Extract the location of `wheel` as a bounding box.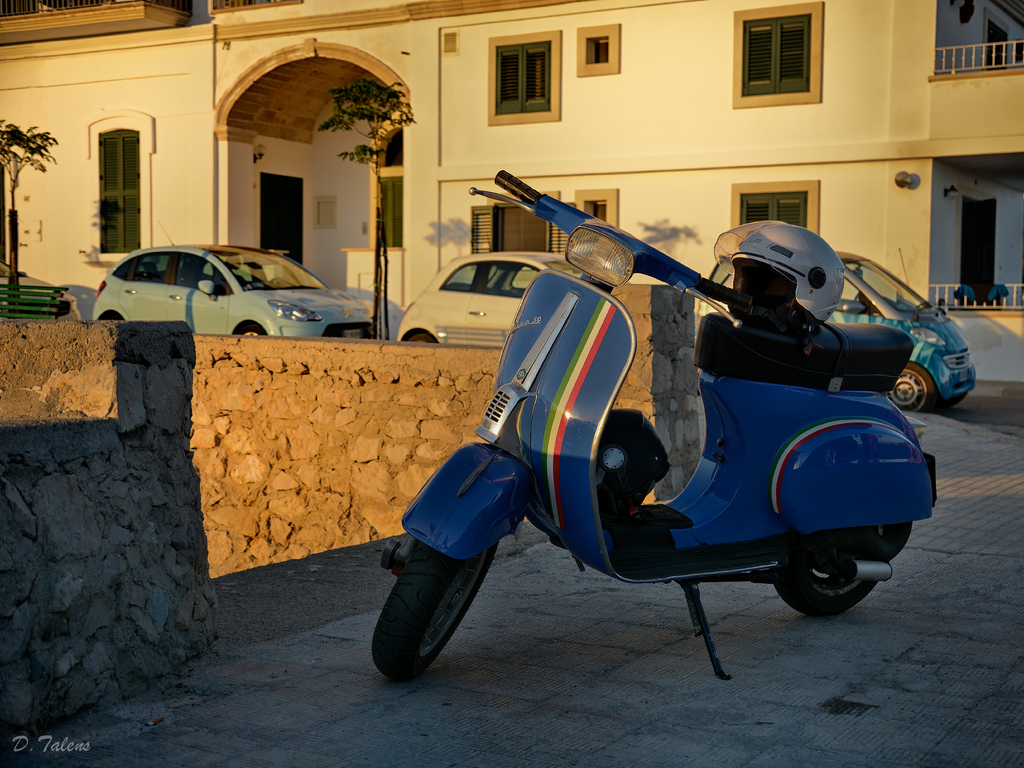
l=881, t=361, r=936, b=412.
